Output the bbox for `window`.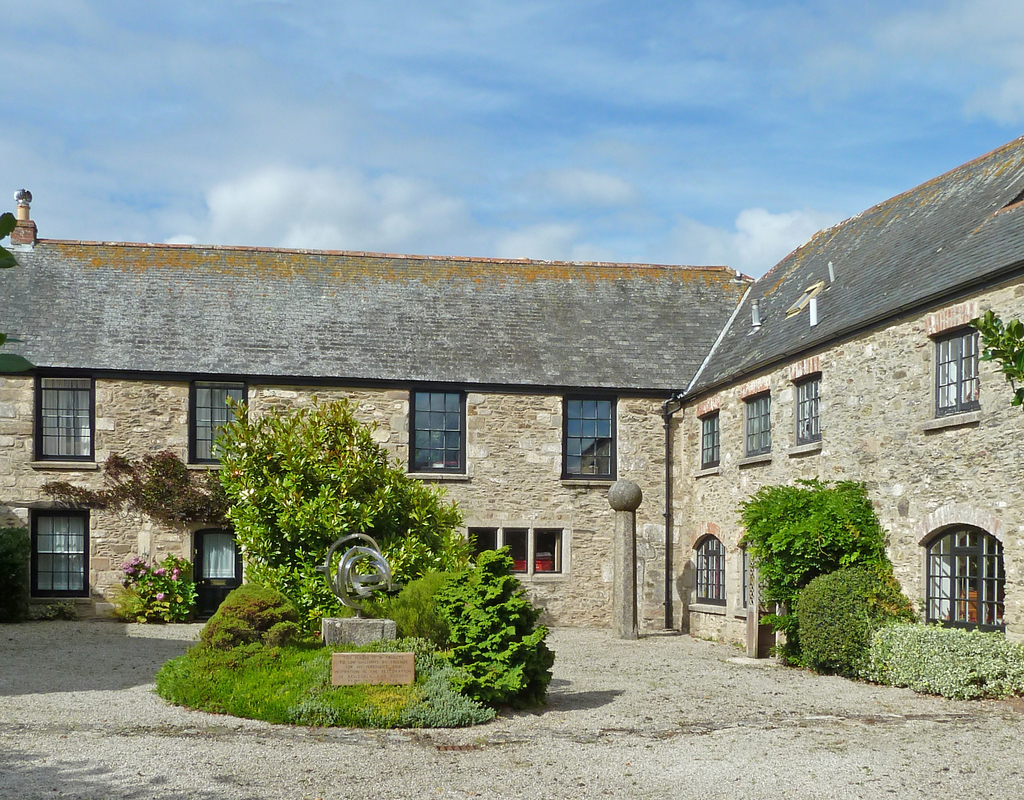
[28, 508, 88, 597].
